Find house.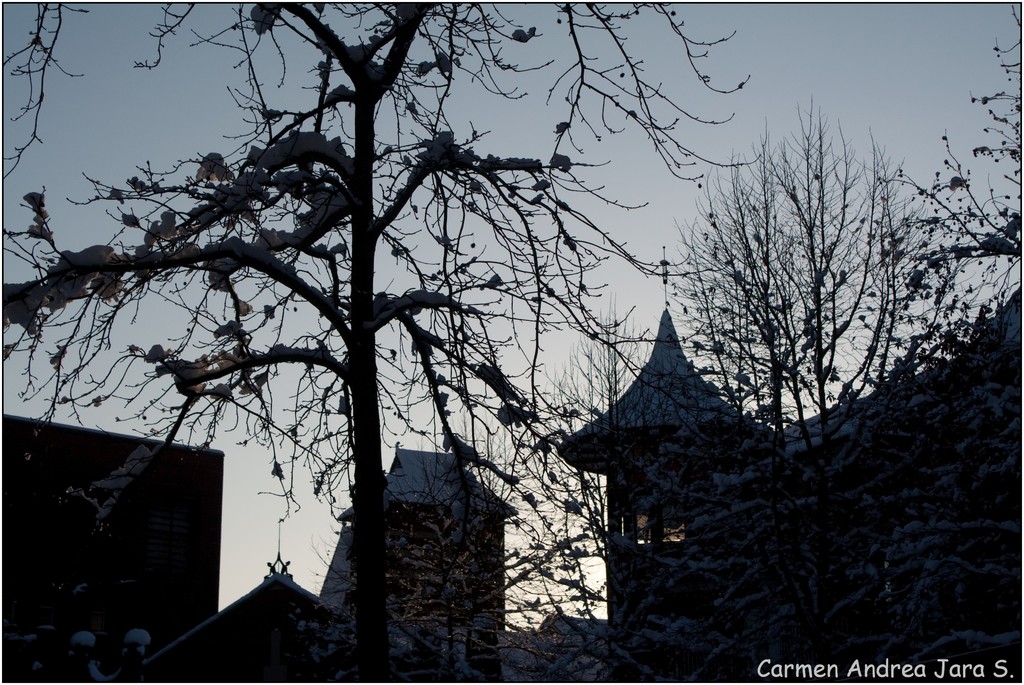
(132,440,516,684).
